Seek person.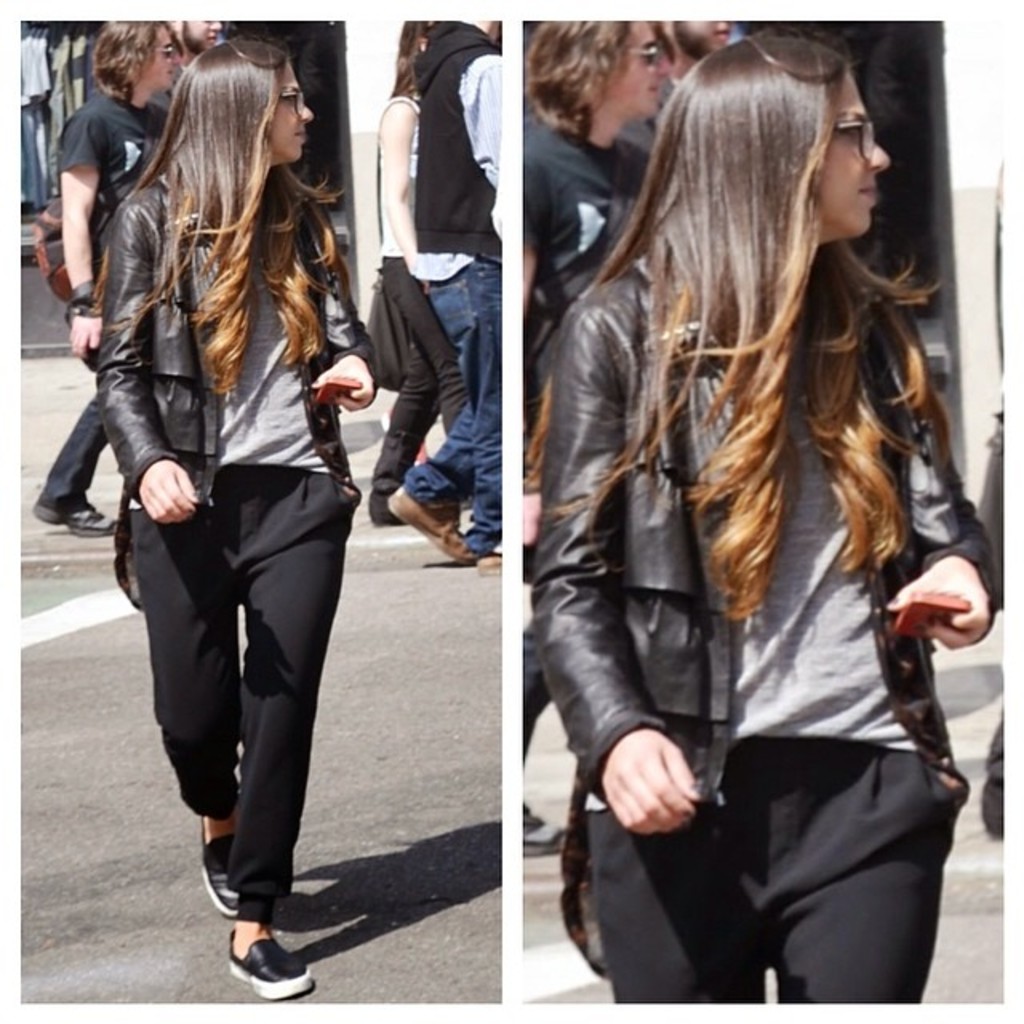
x1=526, y1=21, x2=662, y2=864.
